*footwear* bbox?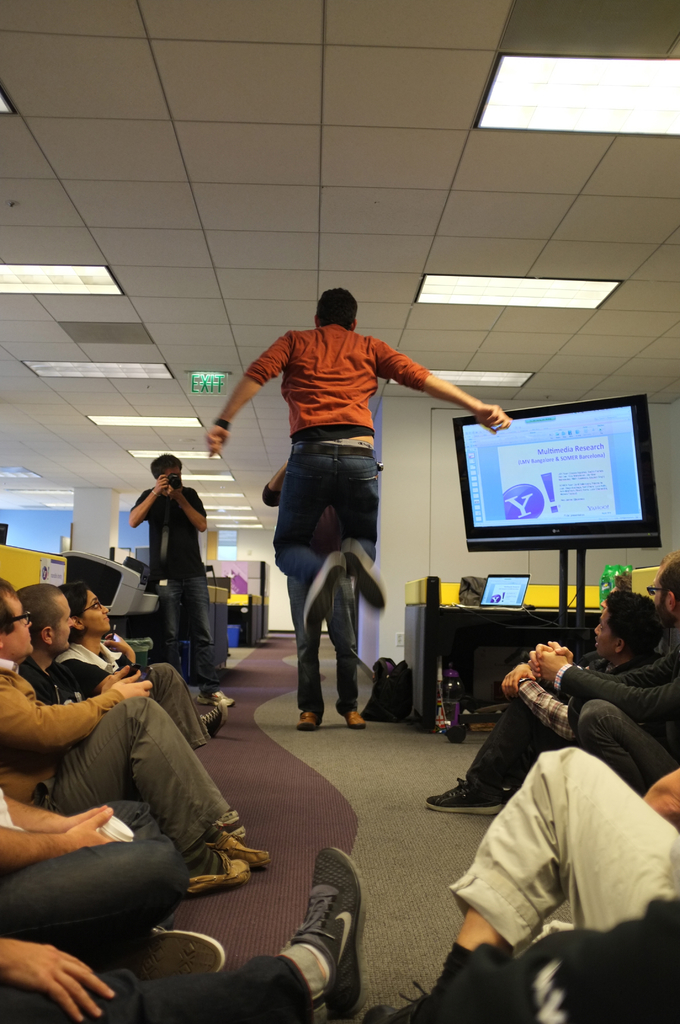
(left=193, top=676, right=237, bottom=710)
